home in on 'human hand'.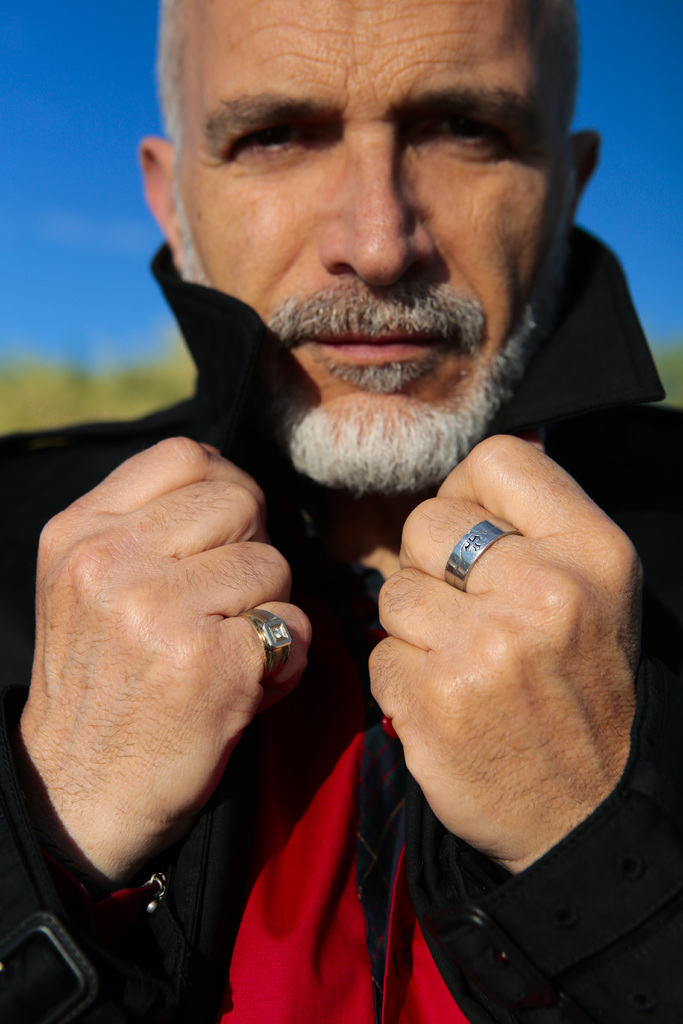
Homed in at 370/433/647/874.
